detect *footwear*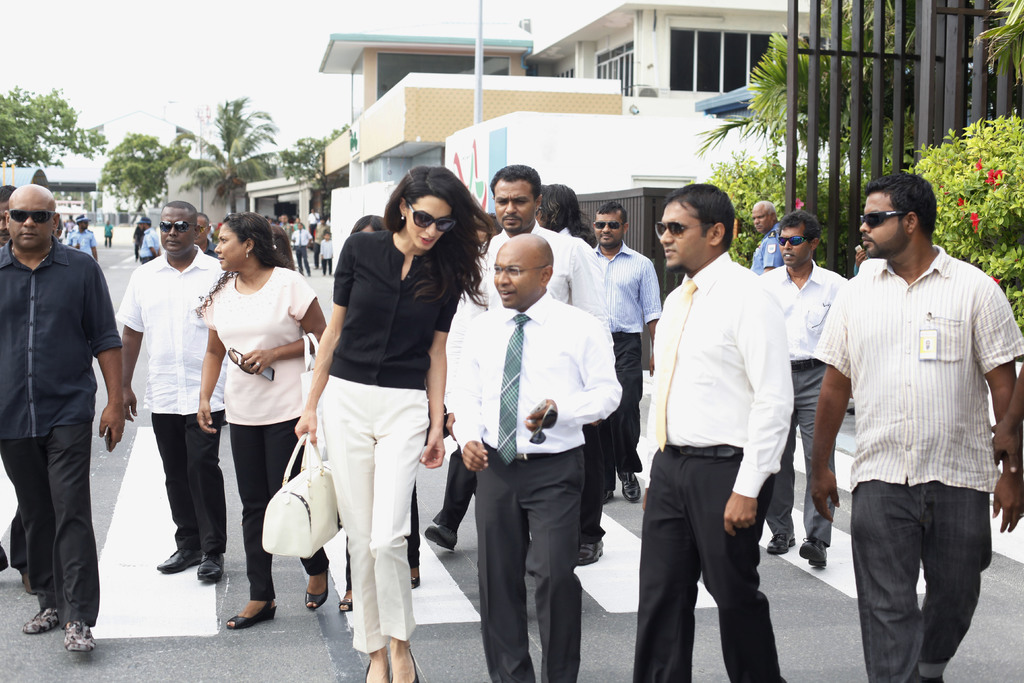
locate(391, 645, 420, 682)
